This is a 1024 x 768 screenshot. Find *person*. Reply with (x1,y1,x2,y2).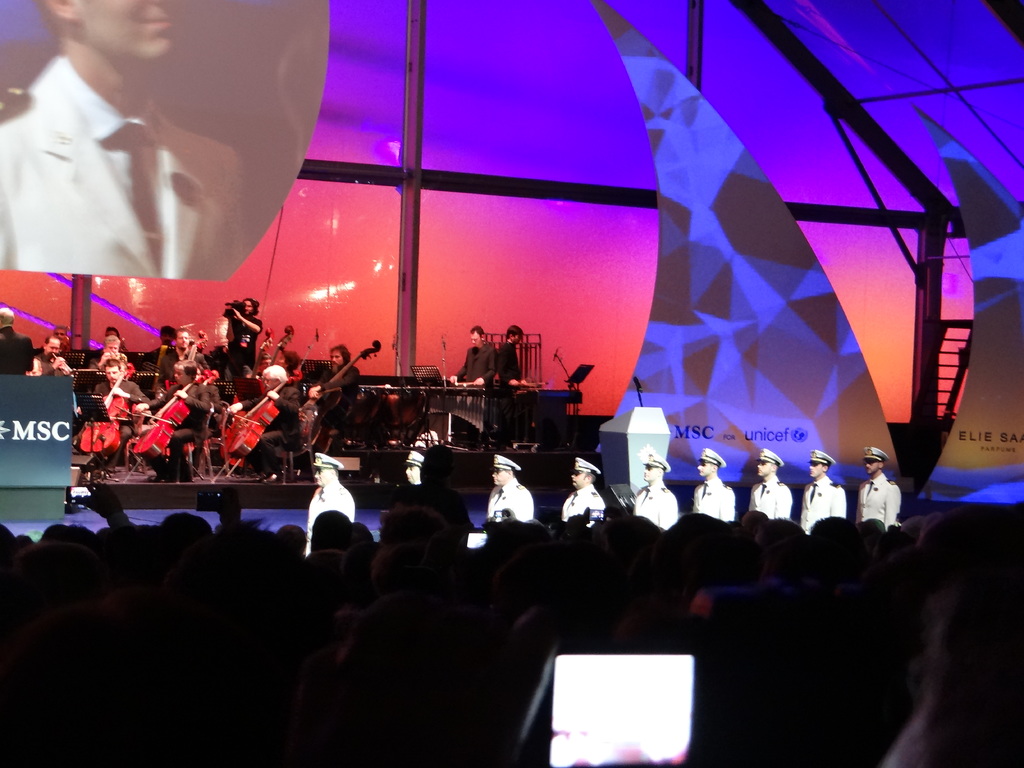
(493,319,530,389).
